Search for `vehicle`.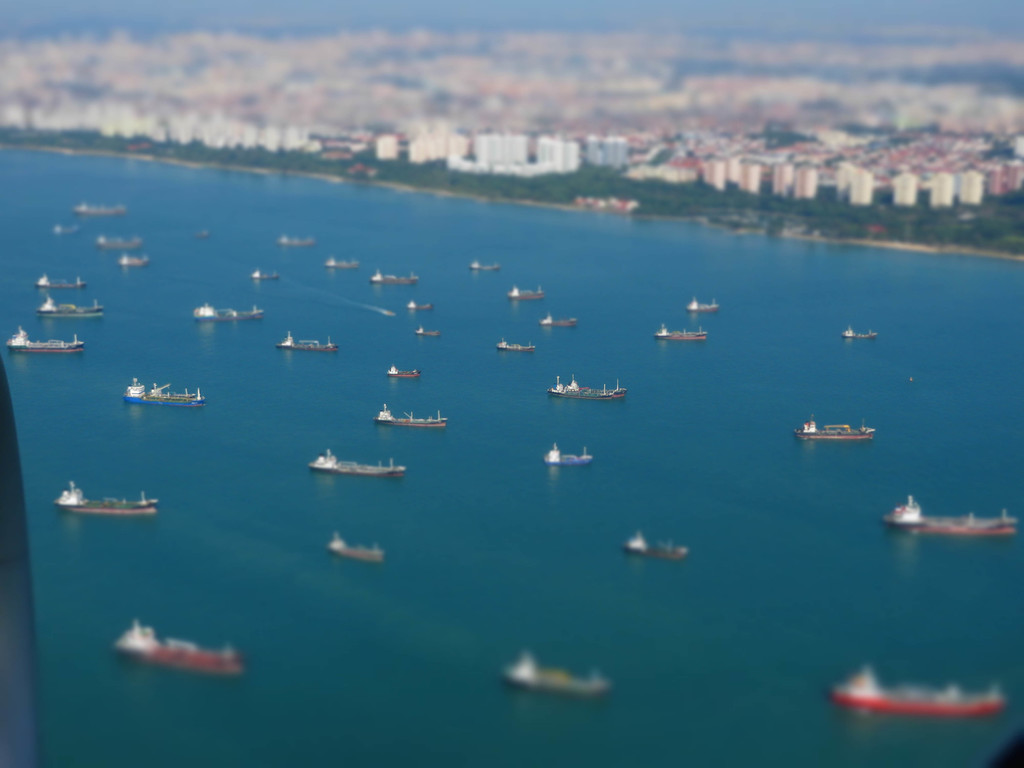
Found at (x1=53, y1=220, x2=83, y2=236).
